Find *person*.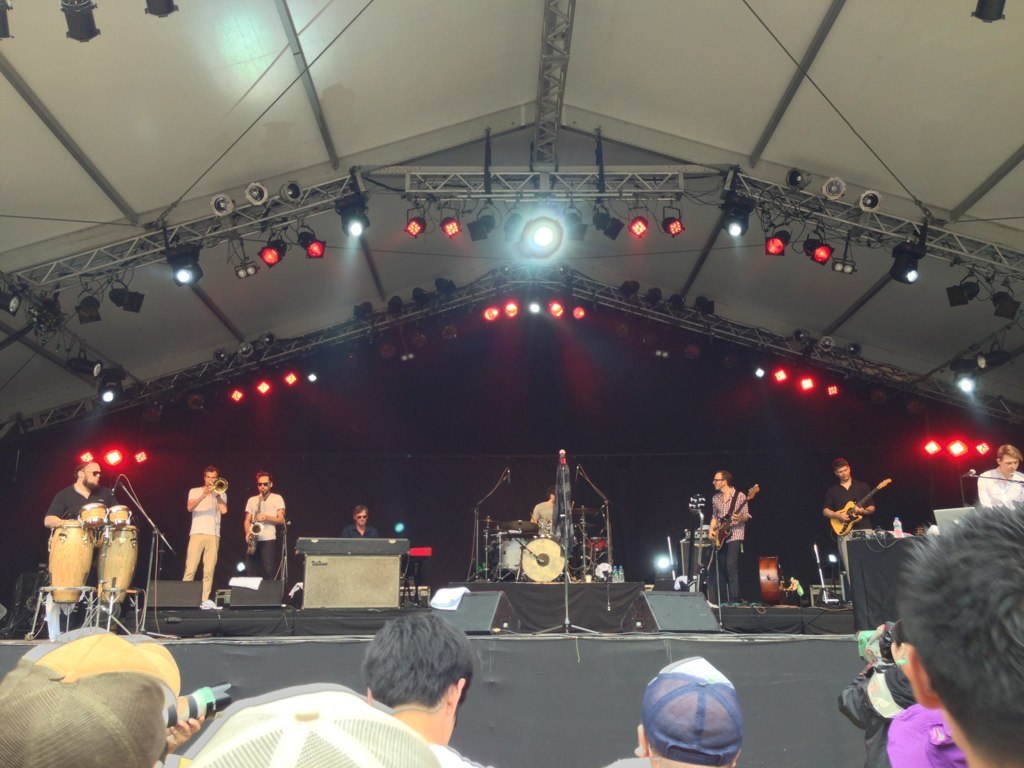
[x1=527, y1=484, x2=554, y2=534].
